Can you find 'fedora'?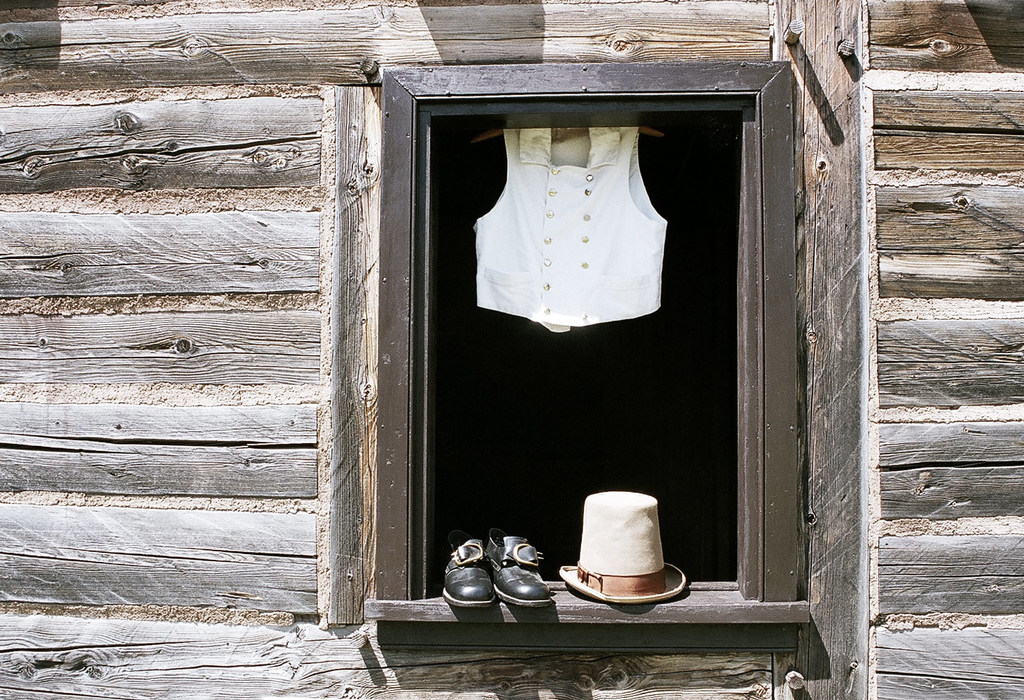
Yes, bounding box: 560,490,690,607.
